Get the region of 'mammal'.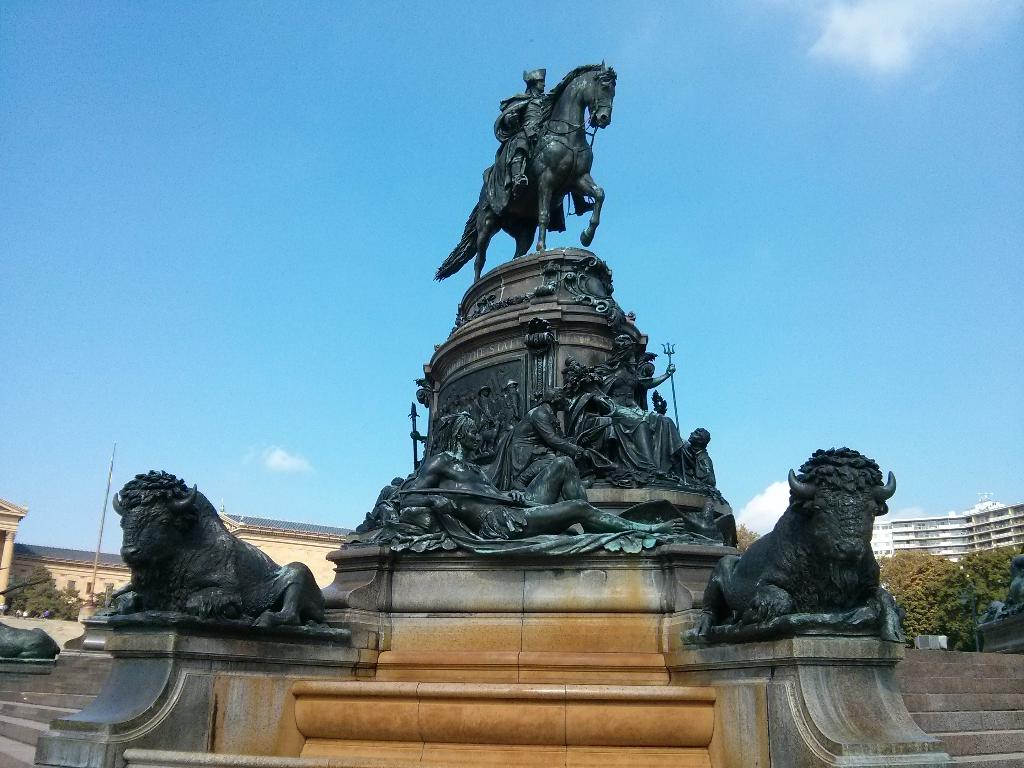
1004, 549, 1023, 607.
